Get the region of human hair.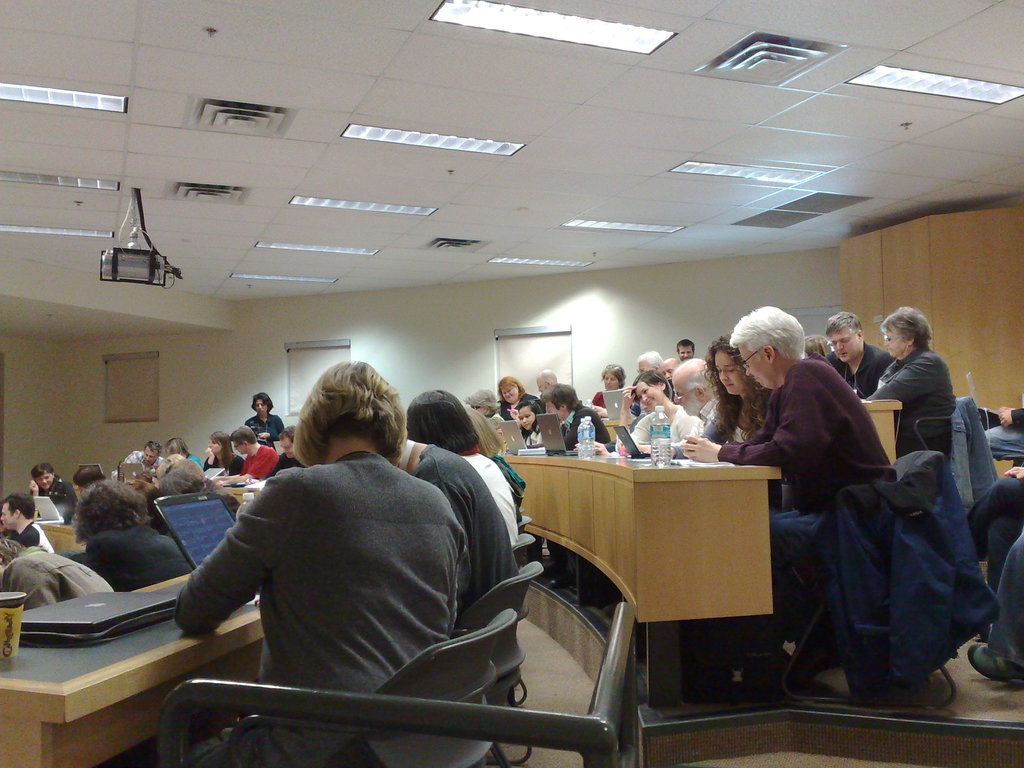
bbox(1, 495, 38, 520).
